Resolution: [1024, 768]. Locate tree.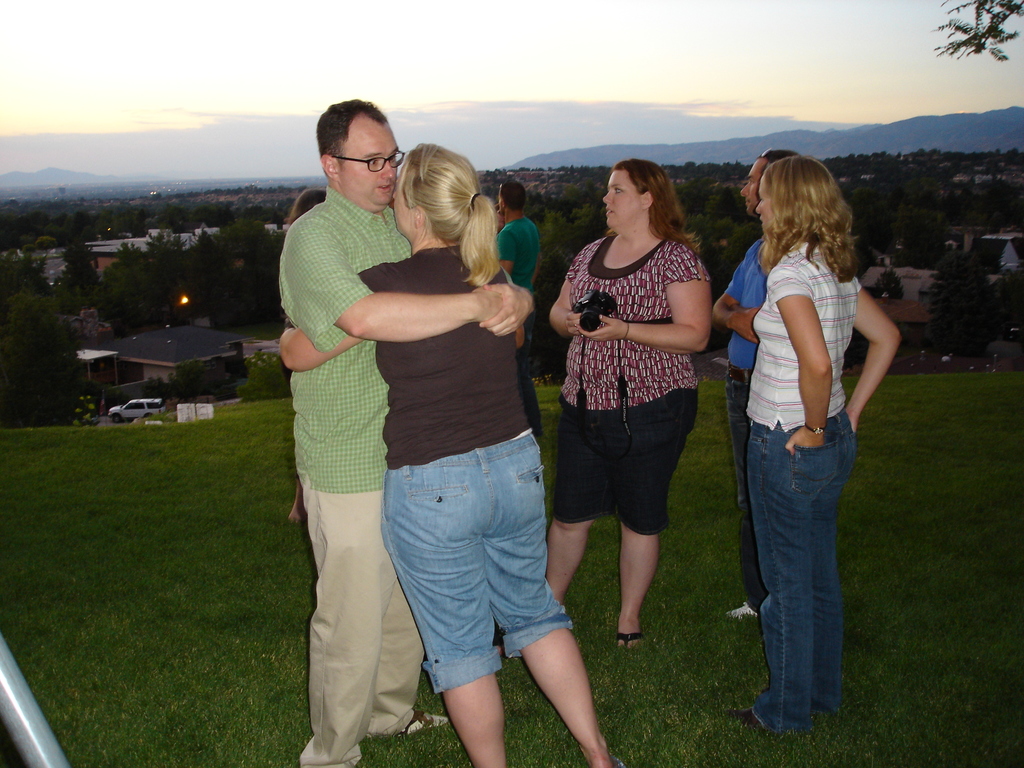
box(94, 221, 238, 327).
